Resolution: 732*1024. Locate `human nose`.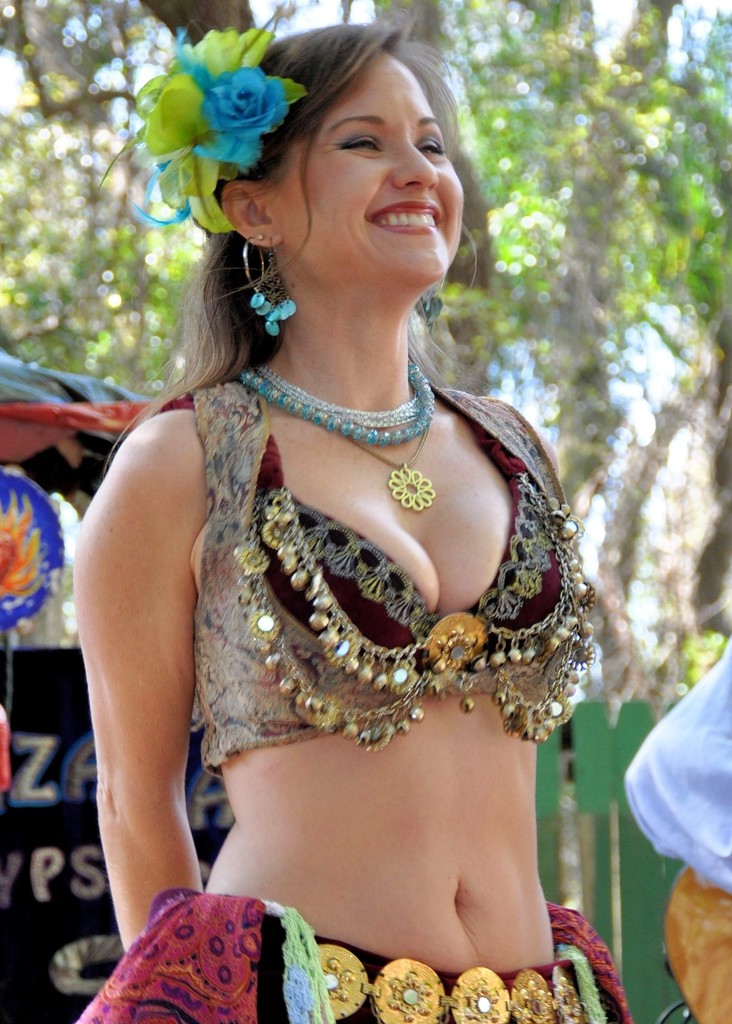
390, 140, 439, 188.
